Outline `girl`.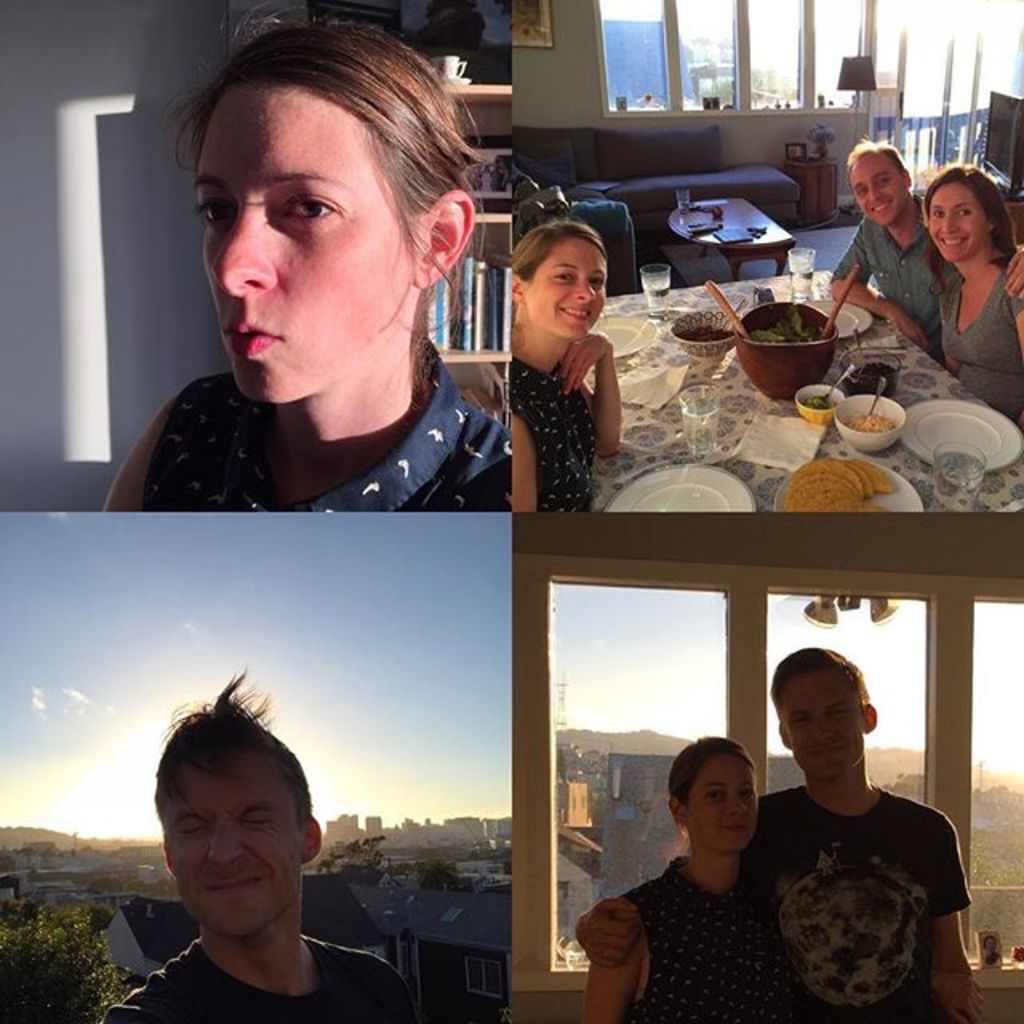
Outline: BBox(581, 731, 976, 1022).
